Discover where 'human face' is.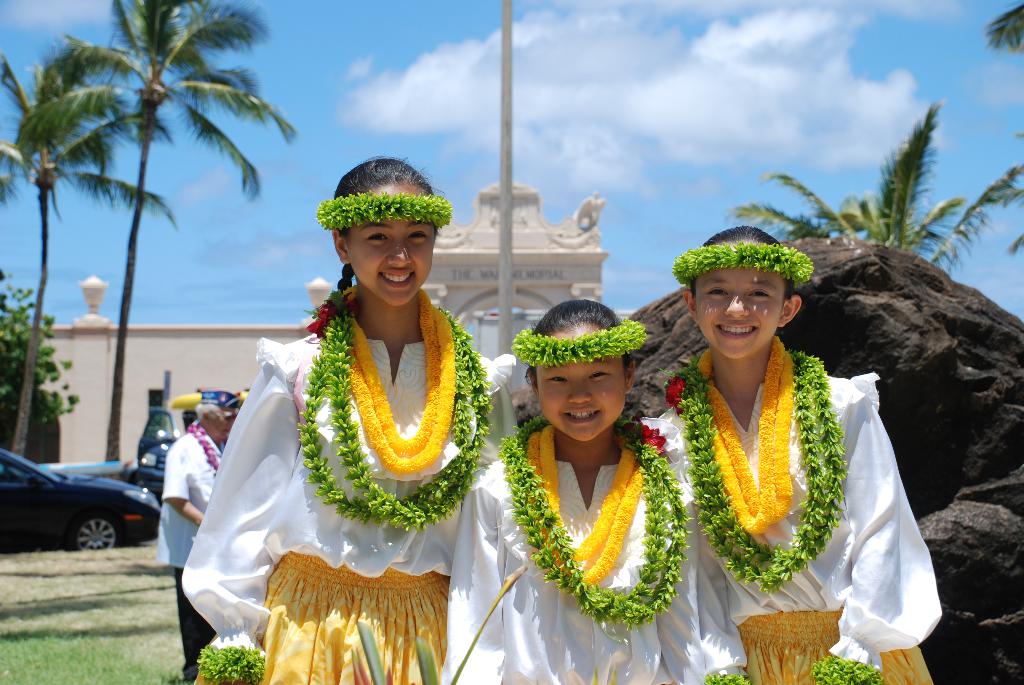
Discovered at <box>538,324,623,441</box>.
